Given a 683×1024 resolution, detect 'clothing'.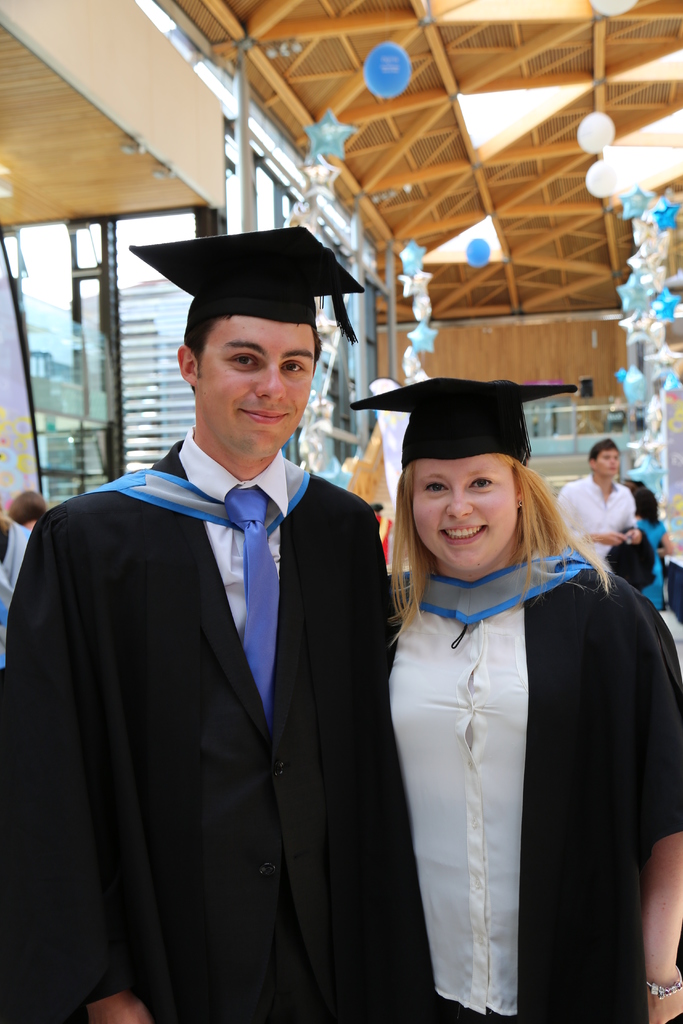
locate(557, 472, 643, 568).
